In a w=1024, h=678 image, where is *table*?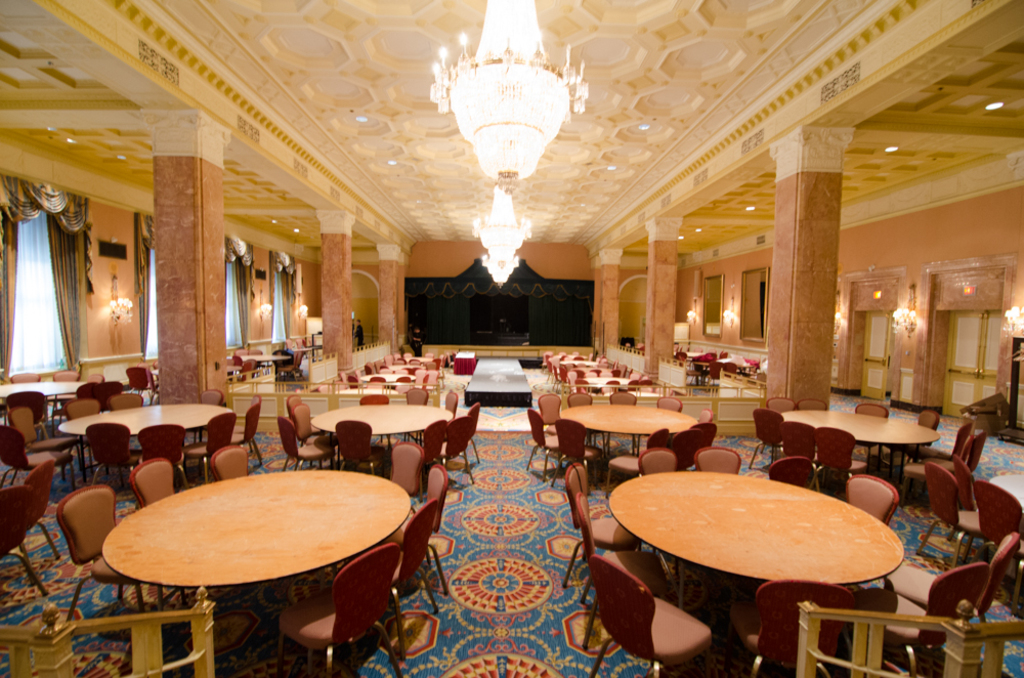
region(560, 405, 698, 458).
